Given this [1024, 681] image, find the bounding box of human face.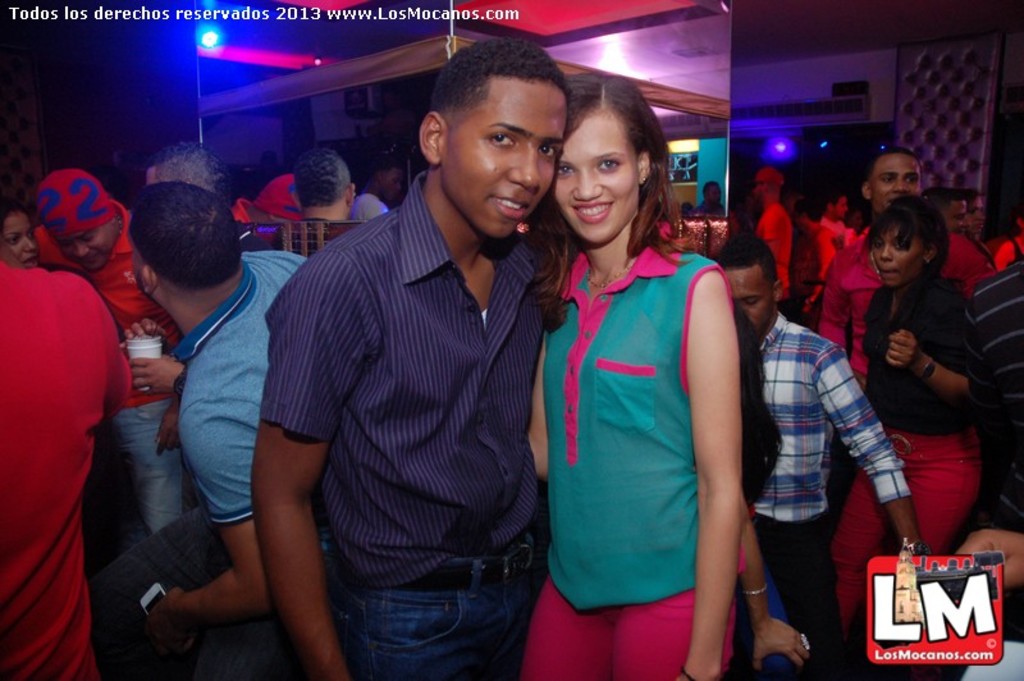
BBox(445, 73, 572, 238).
